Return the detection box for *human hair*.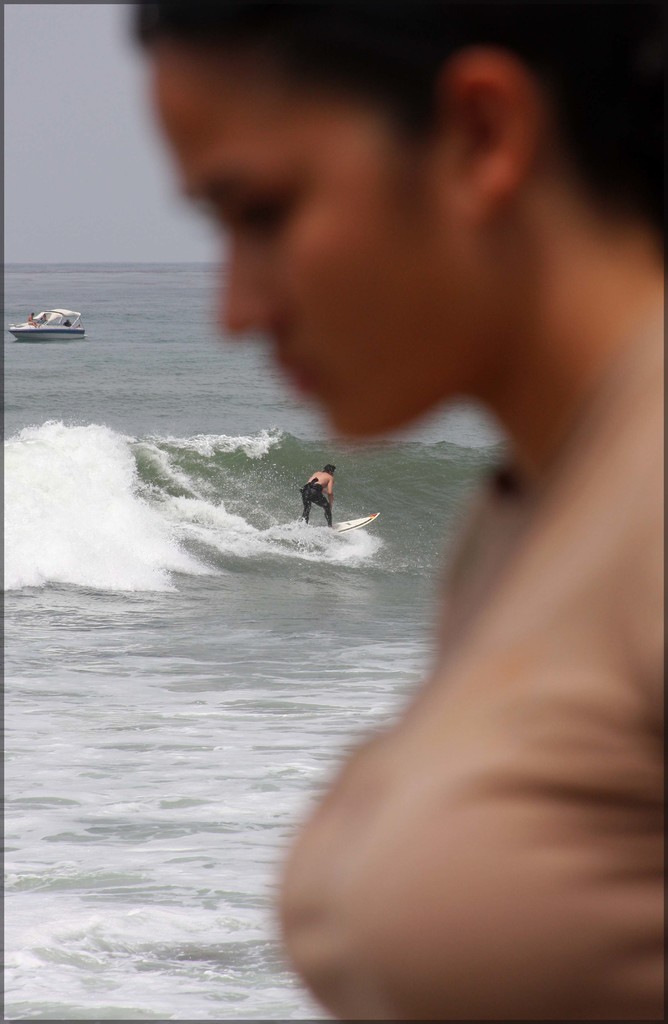
(129,0,667,259).
